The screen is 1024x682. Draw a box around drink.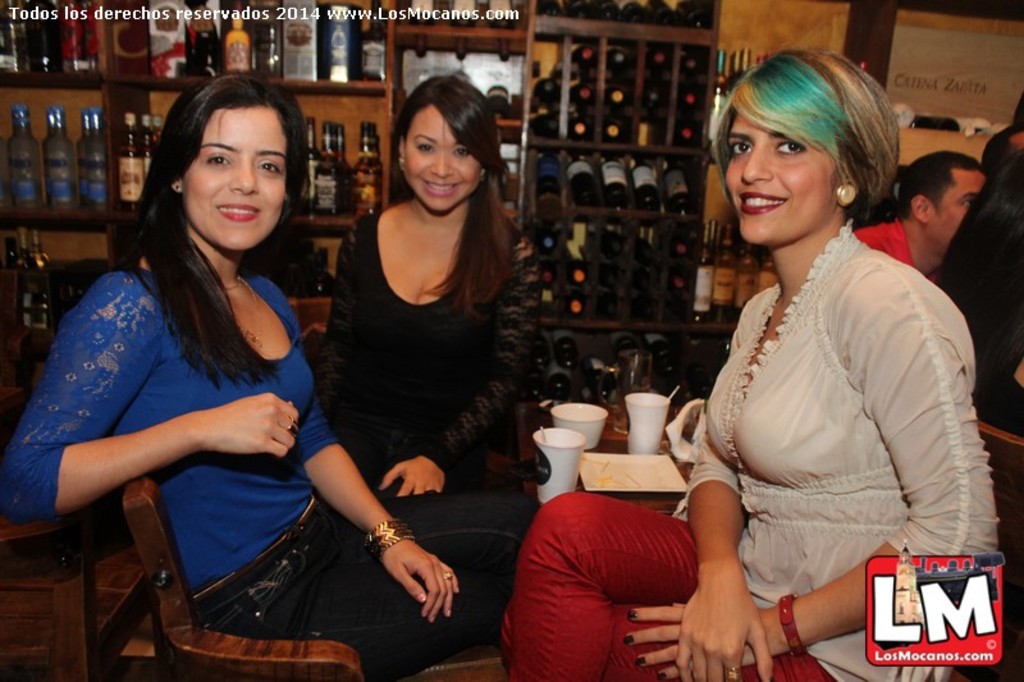
x1=671, y1=75, x2=701, y2=119.
